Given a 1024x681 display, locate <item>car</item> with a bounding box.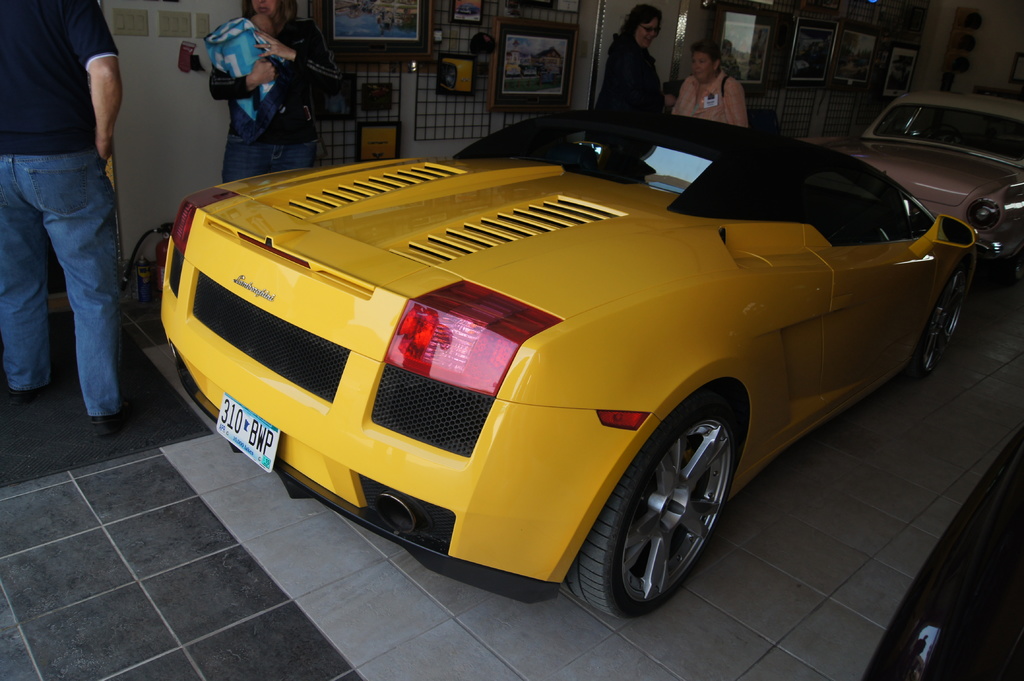
Located: pyautogui.locateOnScreen(524, 65, 537, 74).
